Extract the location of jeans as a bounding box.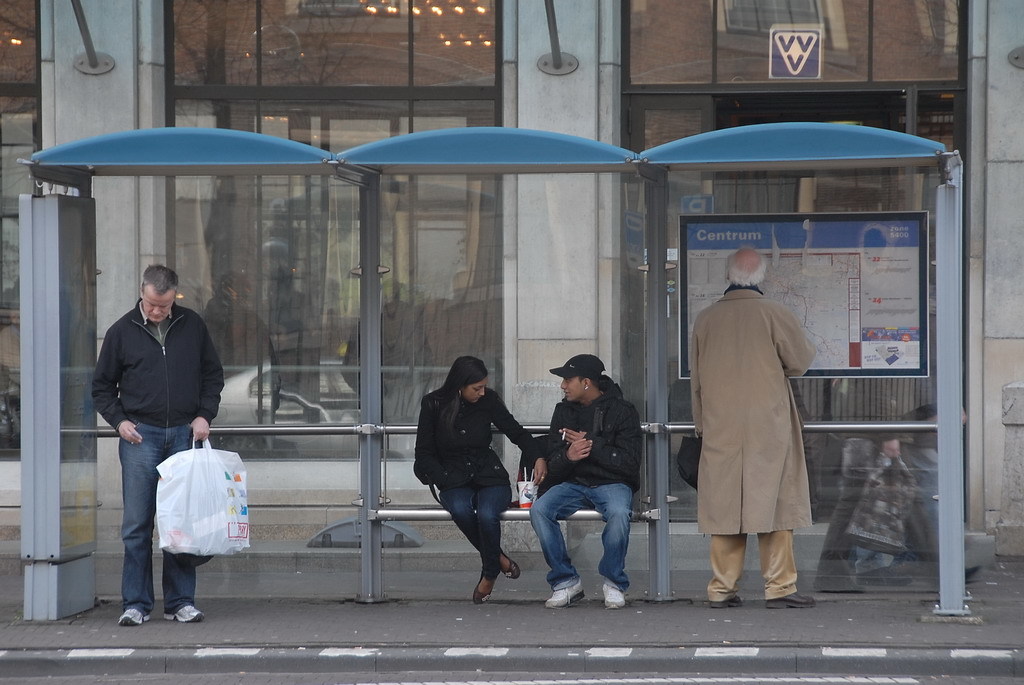
box(443, 482, 519, 582).
